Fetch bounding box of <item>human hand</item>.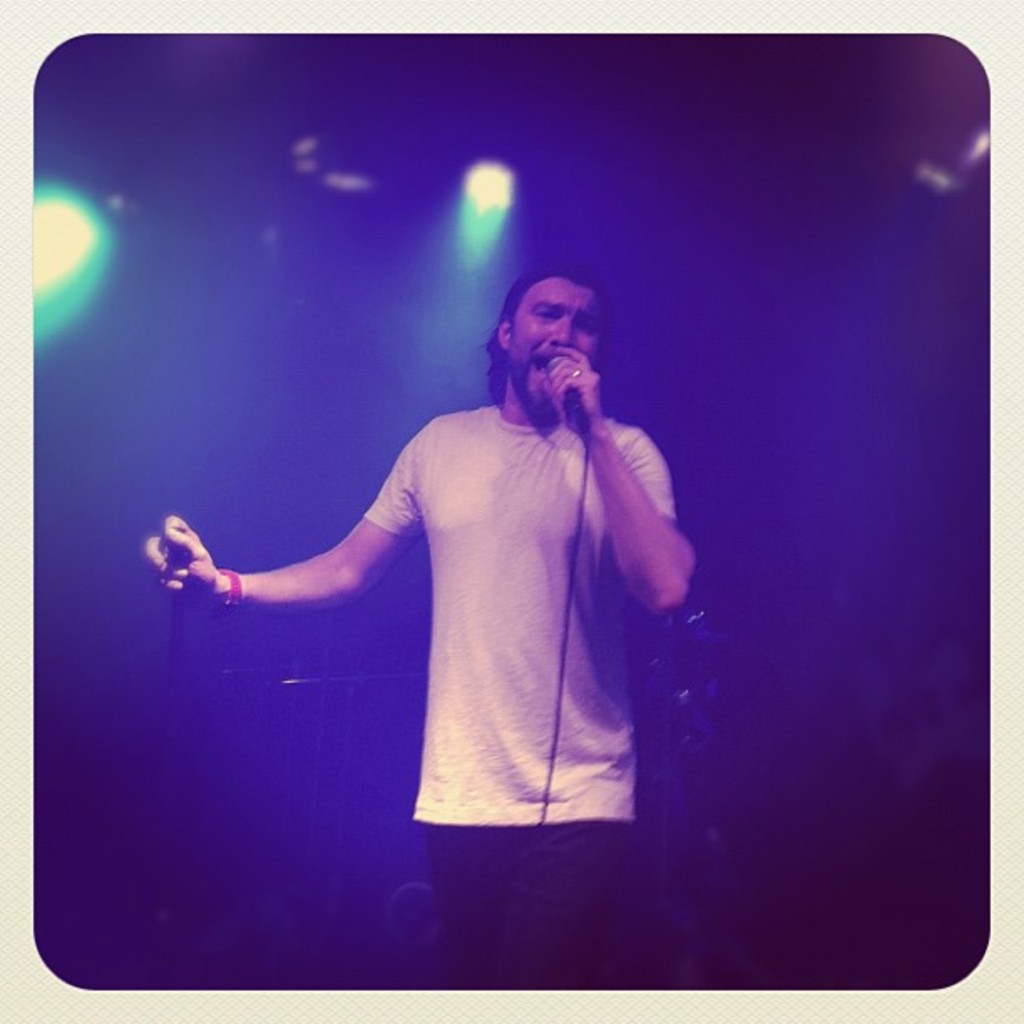
Bbox: l=127, t=512, r=243, b=627.
